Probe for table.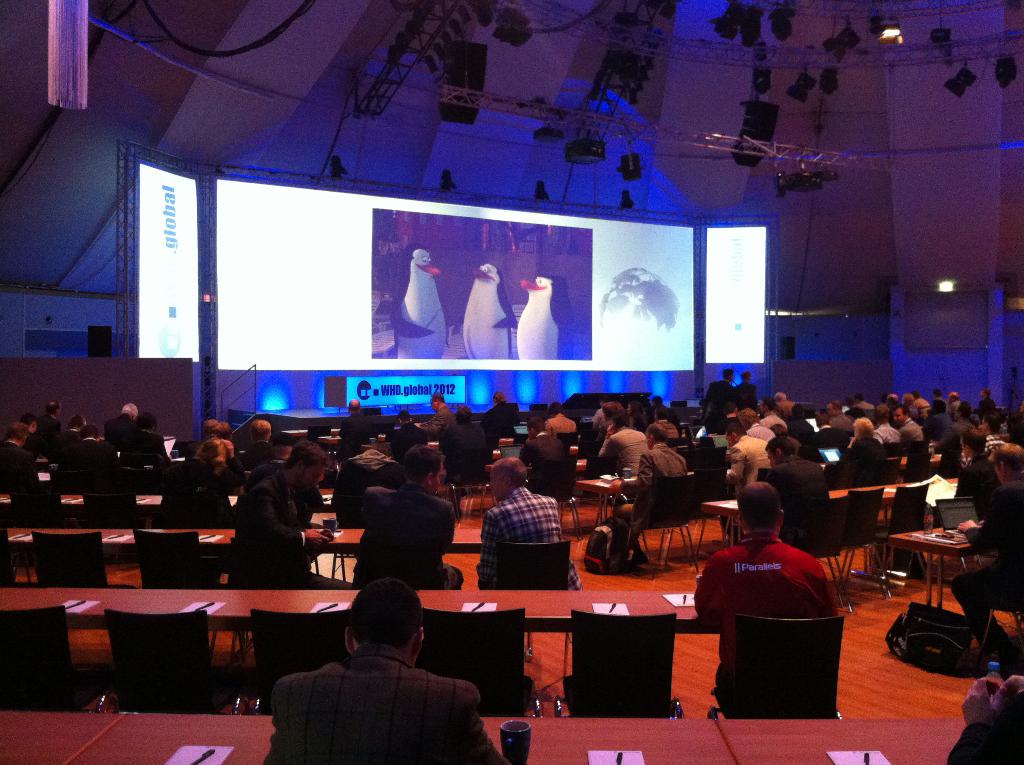
Probe result: 870:520:1001:650.
